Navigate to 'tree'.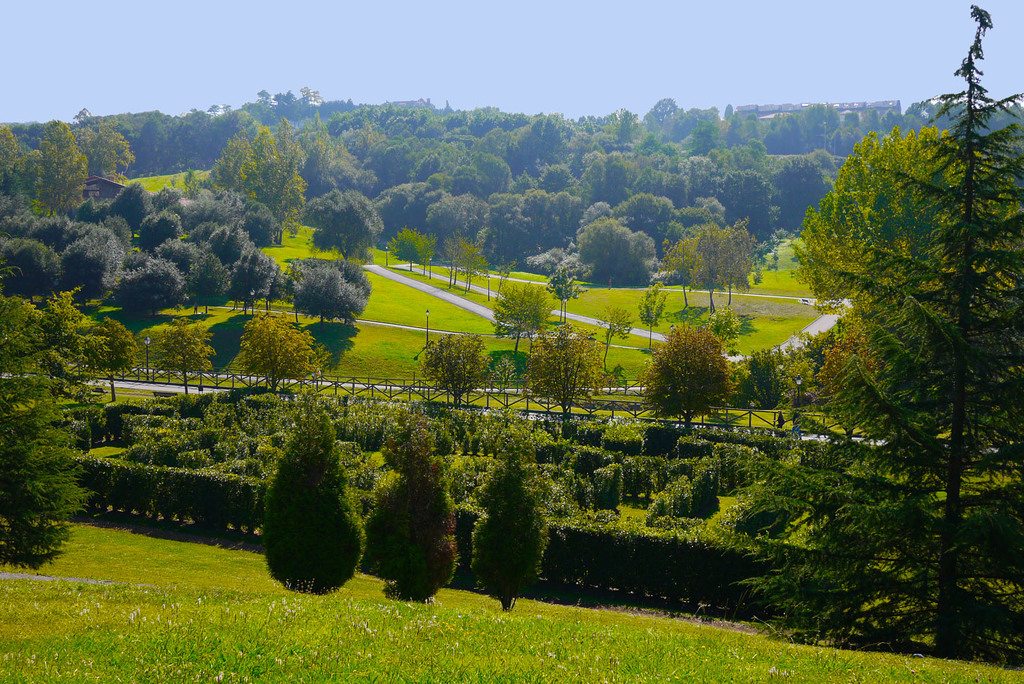
Navigation target: x1=34 y1=115 x2=89 y2=202.
